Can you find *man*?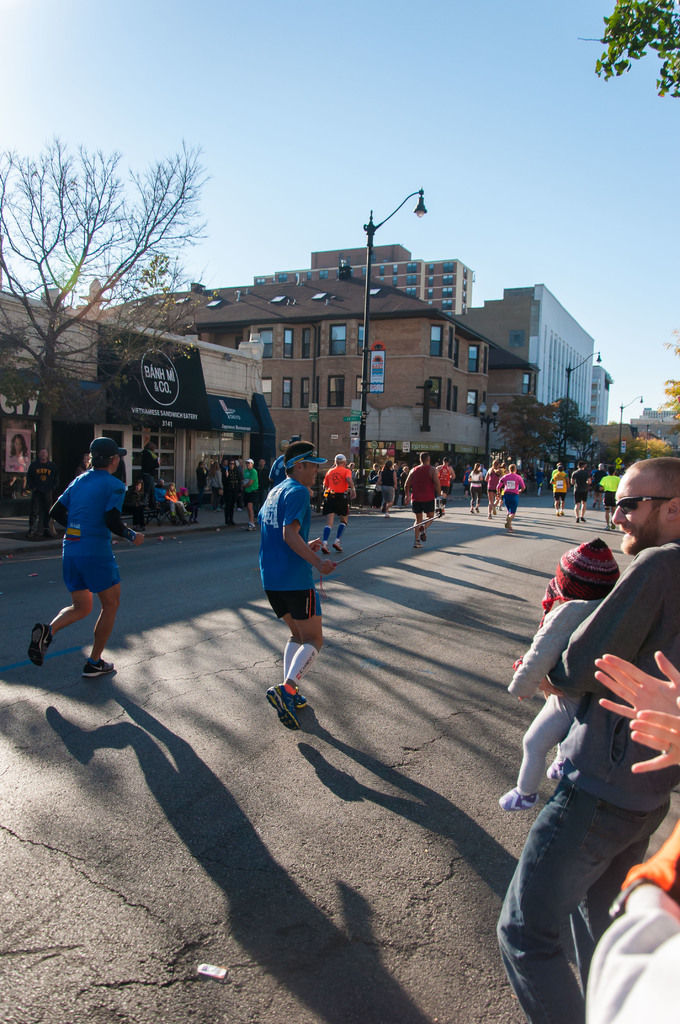
Yes, bounding box: {"left": 26, "top": 444, "right": 58, "bottom": 539}.
